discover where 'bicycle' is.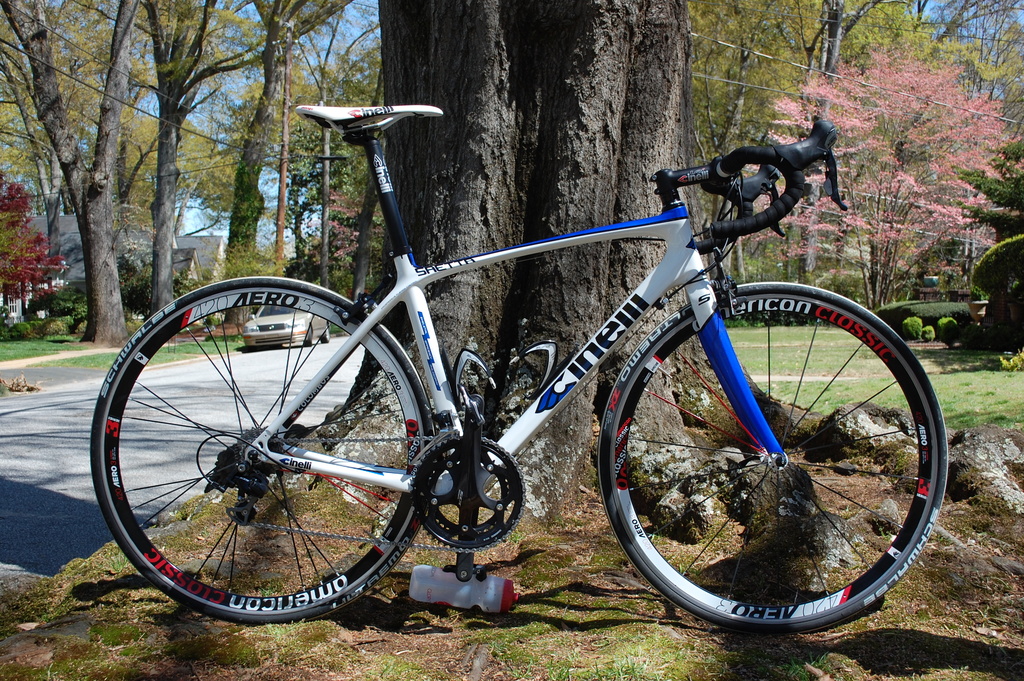
Discovered at region(92, 101, 956, 629).
